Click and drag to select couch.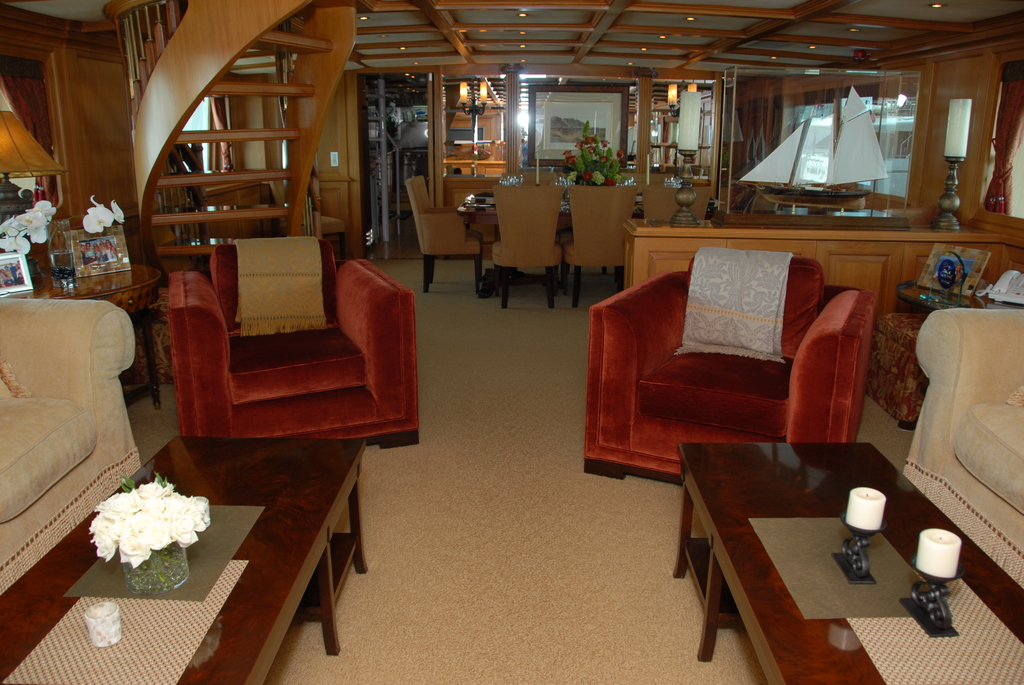
Selection: 0, 299, 143, 598.
